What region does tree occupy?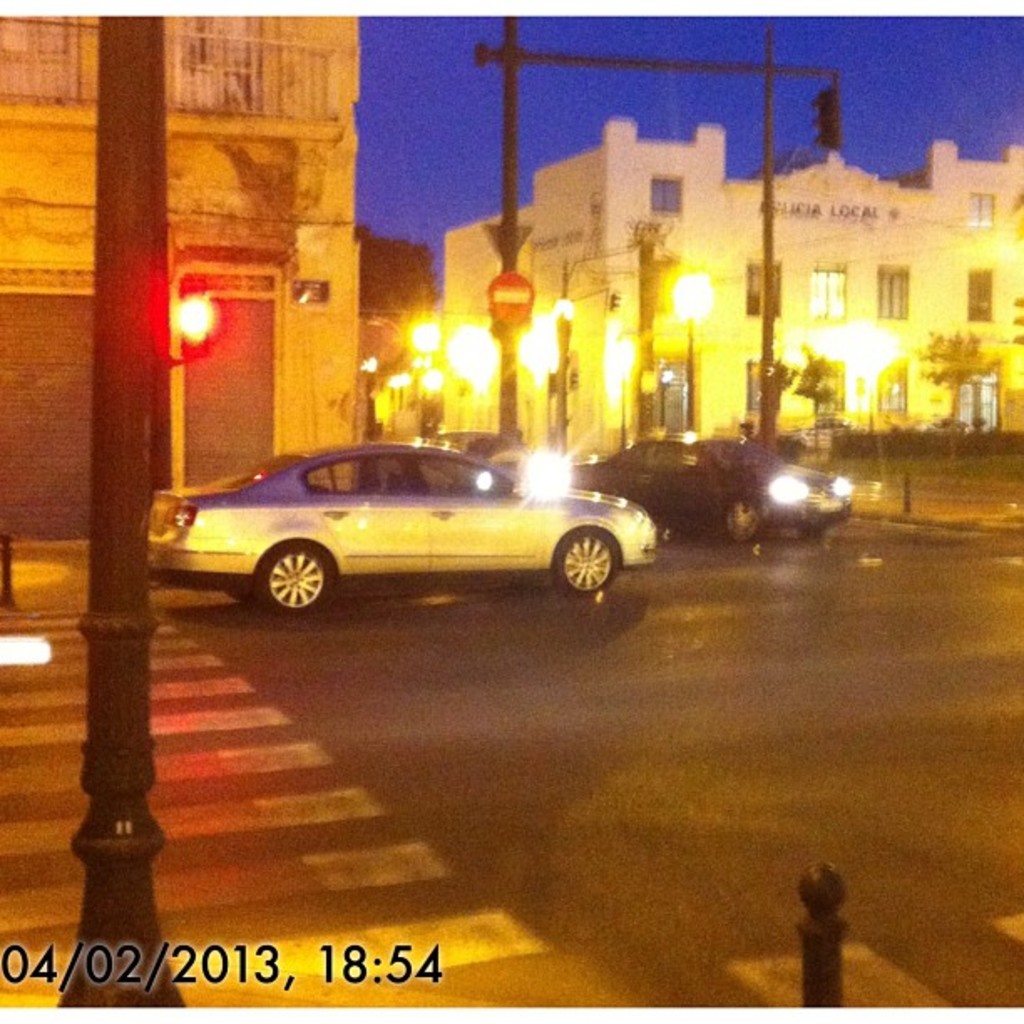
Rect(770, 355, 801, 427).
